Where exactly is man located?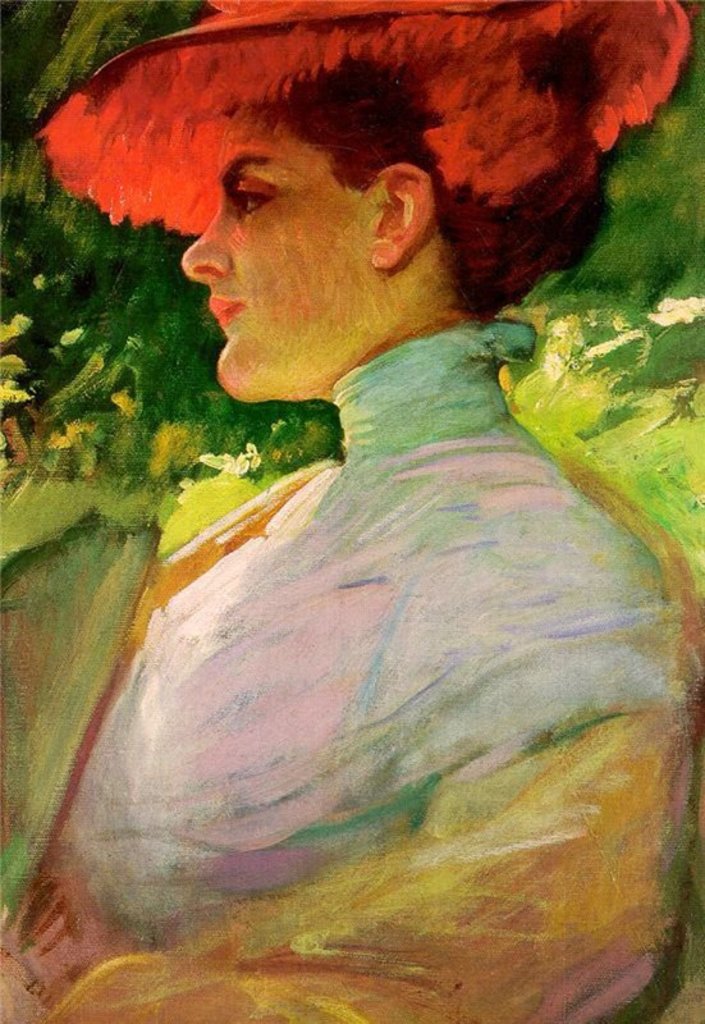
Its bounding box is Rect(0, 0, 704, 1023).
